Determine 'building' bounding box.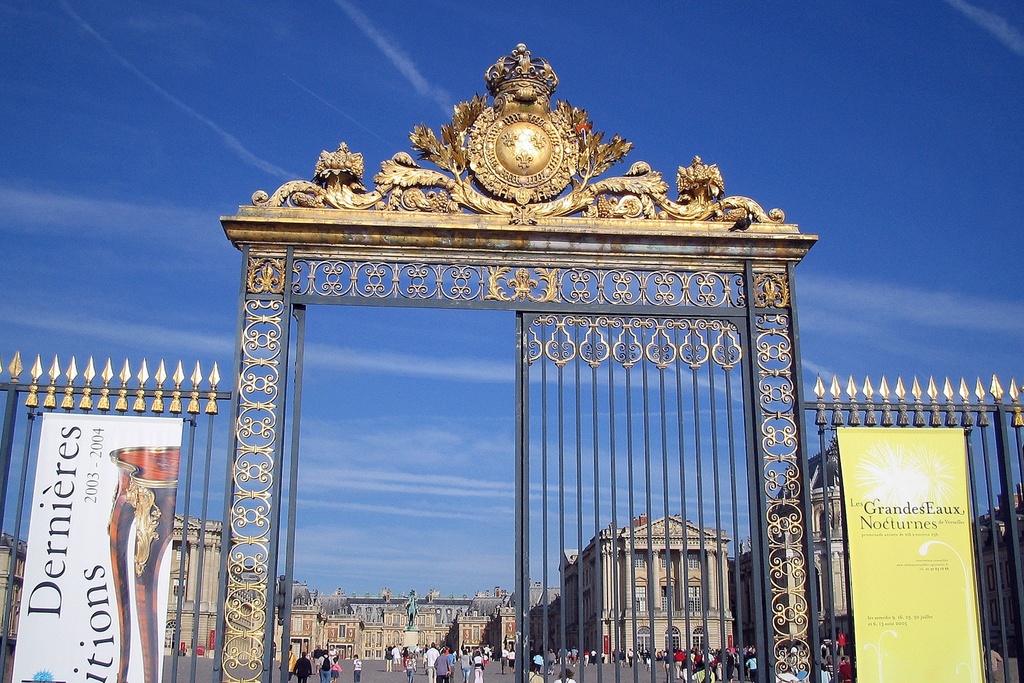
Determined: 753 439 855 635.
